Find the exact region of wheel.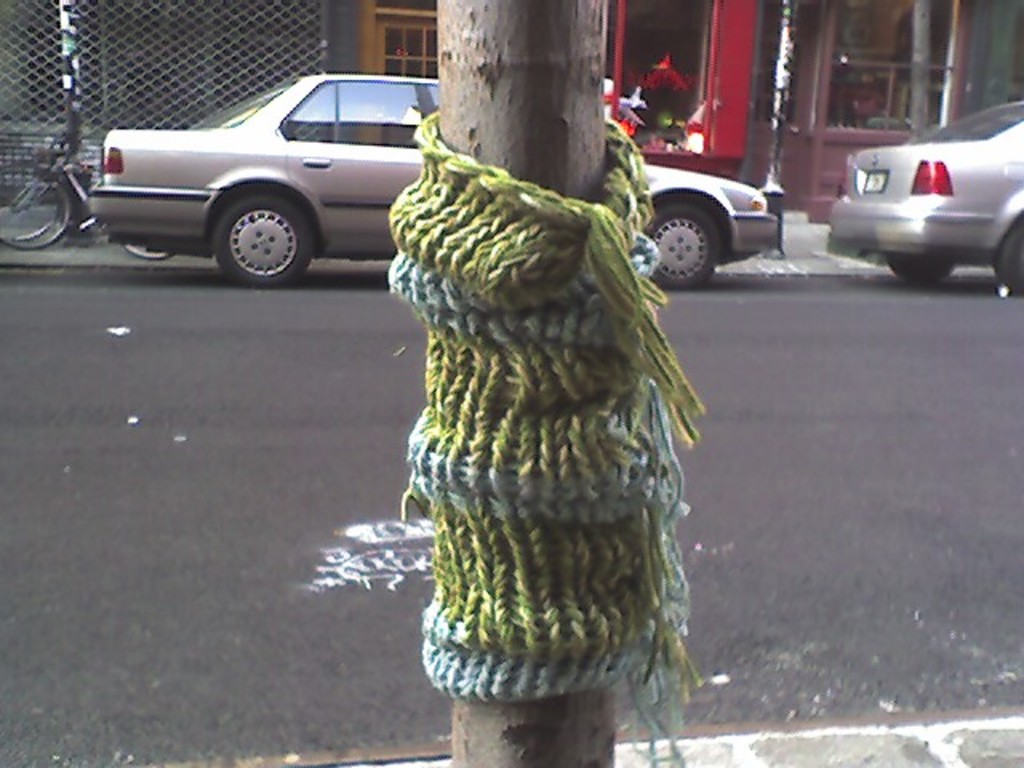
Exact region: crop(213, 190, 320, 296).
